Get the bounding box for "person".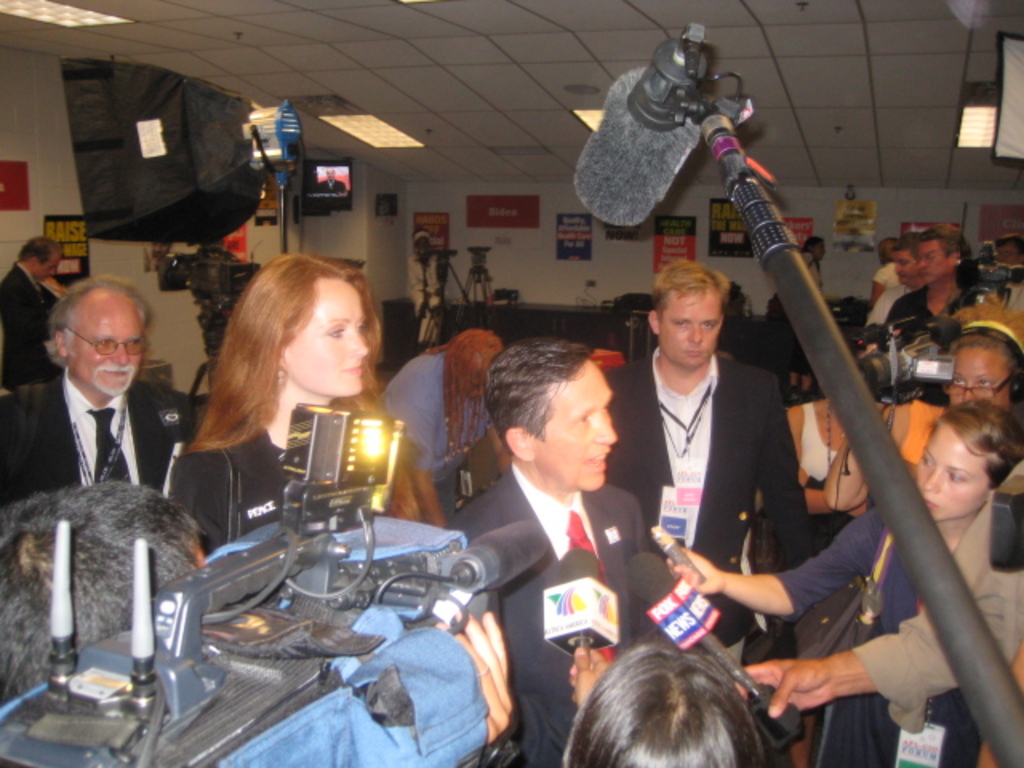
box=[602, 261, 813, 760].
